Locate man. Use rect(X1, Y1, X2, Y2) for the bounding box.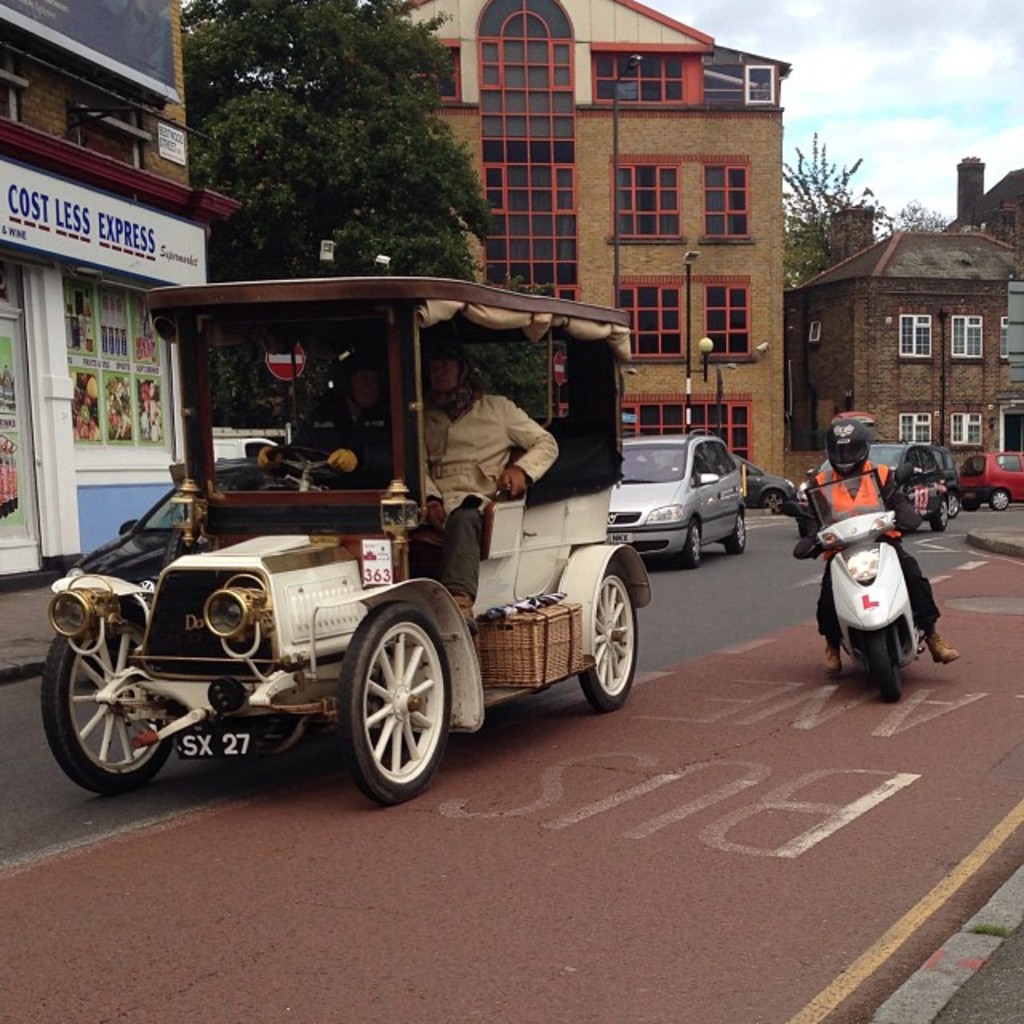
rect(408, 339, 560, 645).
